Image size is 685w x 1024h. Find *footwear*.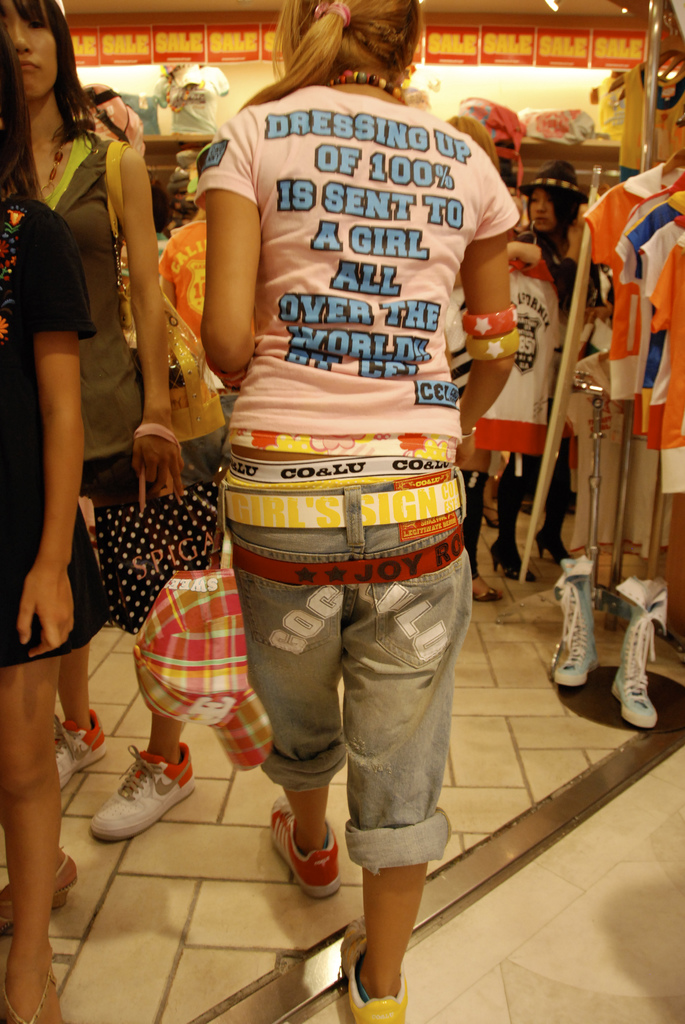
[32, 708, 100, 781].
